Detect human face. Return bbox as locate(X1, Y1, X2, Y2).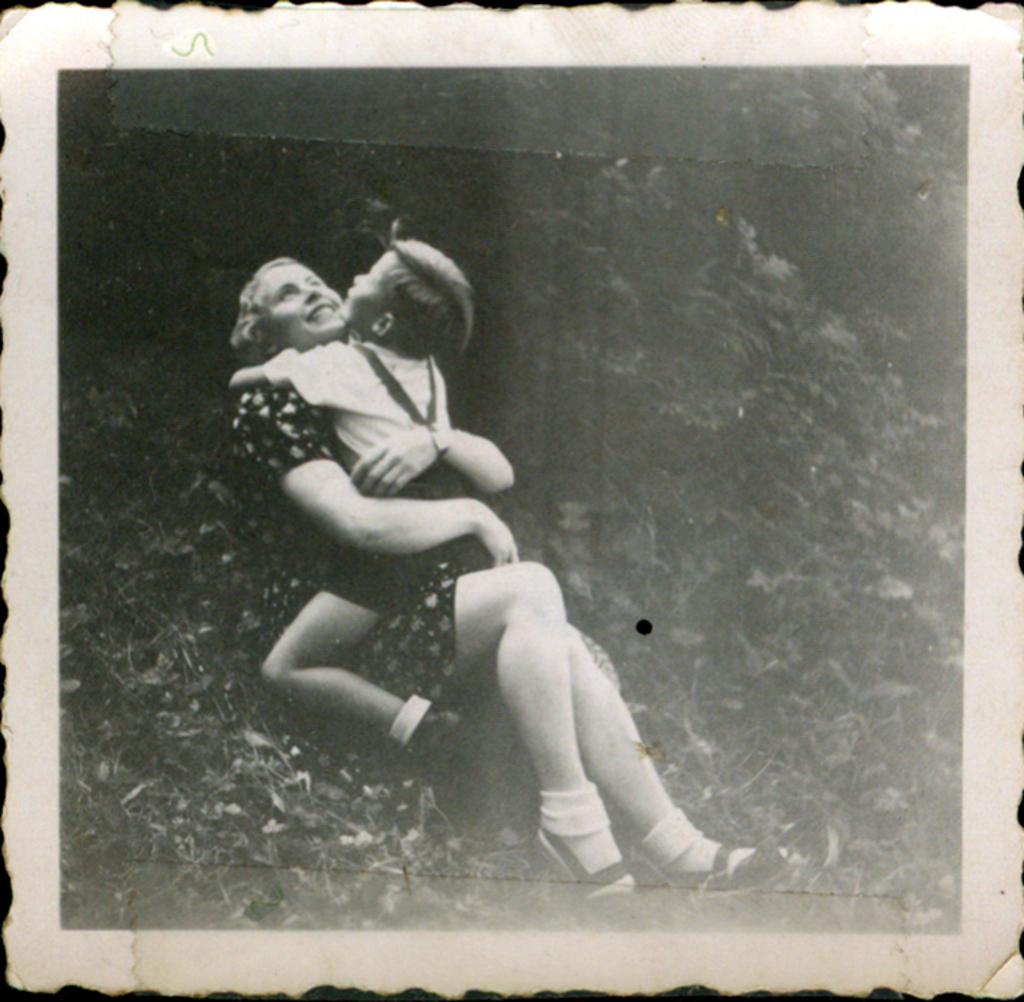
locate(341, 241, 404, 343).
